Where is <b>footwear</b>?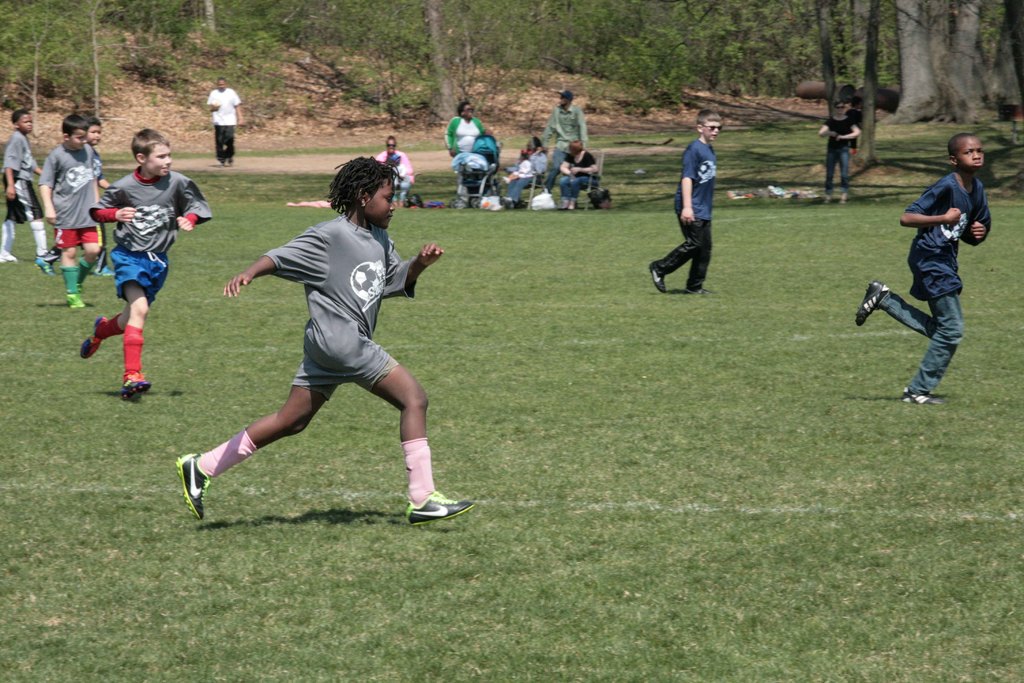
BBox(176, 451, 211, 518).
